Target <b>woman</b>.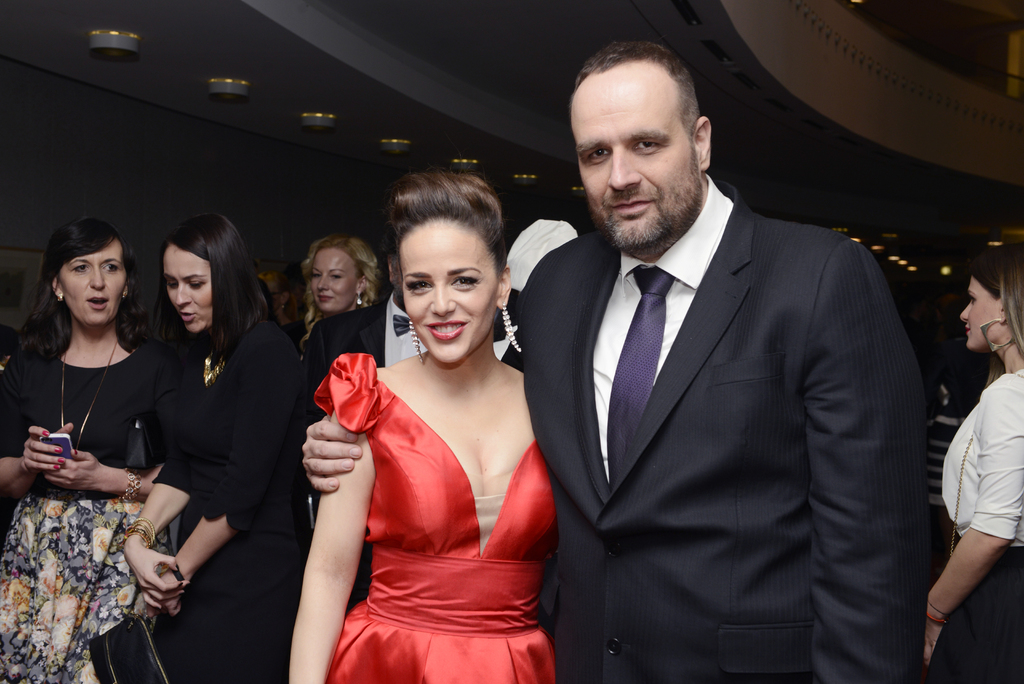
Target region: <region>287, 175, 557, 683</region>.
